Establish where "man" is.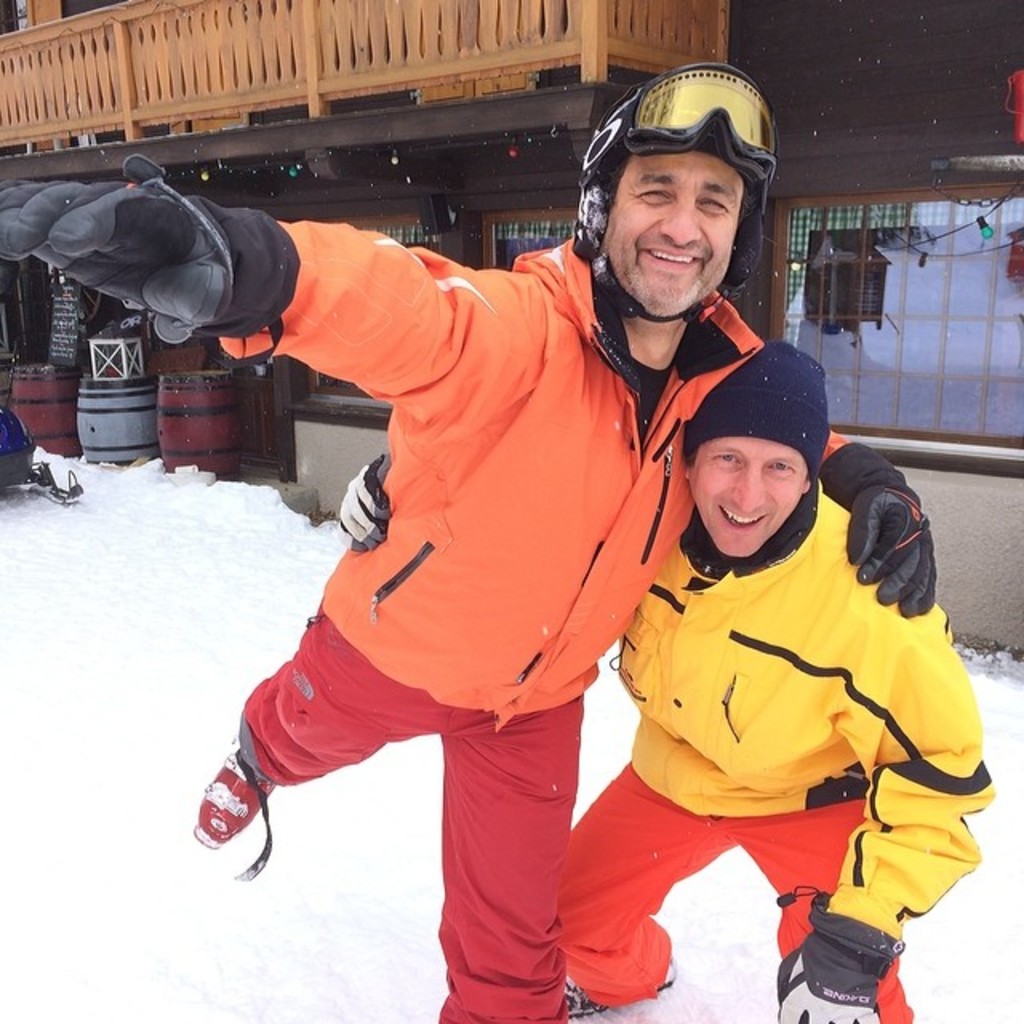
Established at region(0, 61, 928, 1022).
